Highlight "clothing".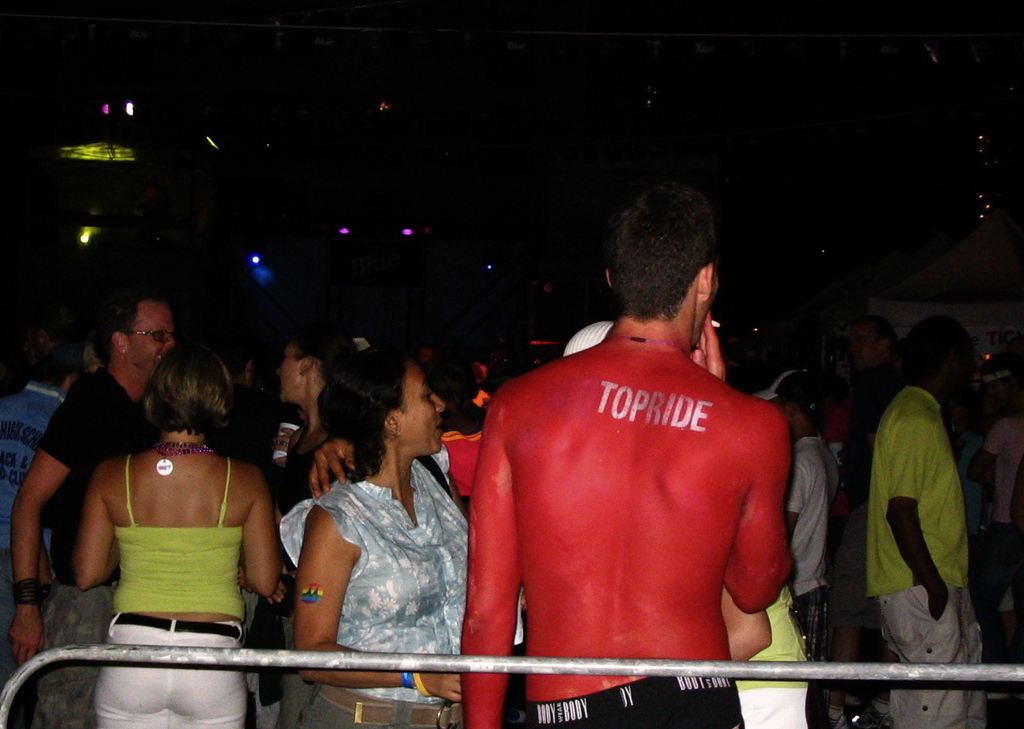
Highlighted region: rect(91, 457, 251, 728).
